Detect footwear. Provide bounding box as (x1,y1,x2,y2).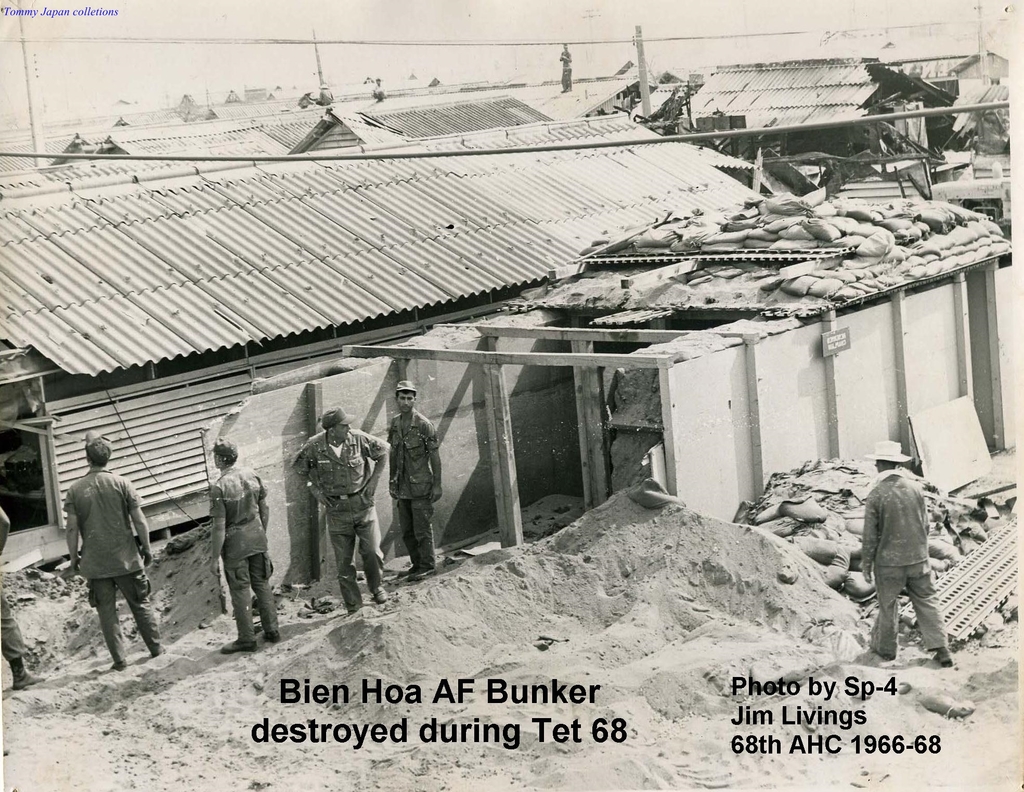
(214,636,261,655).
